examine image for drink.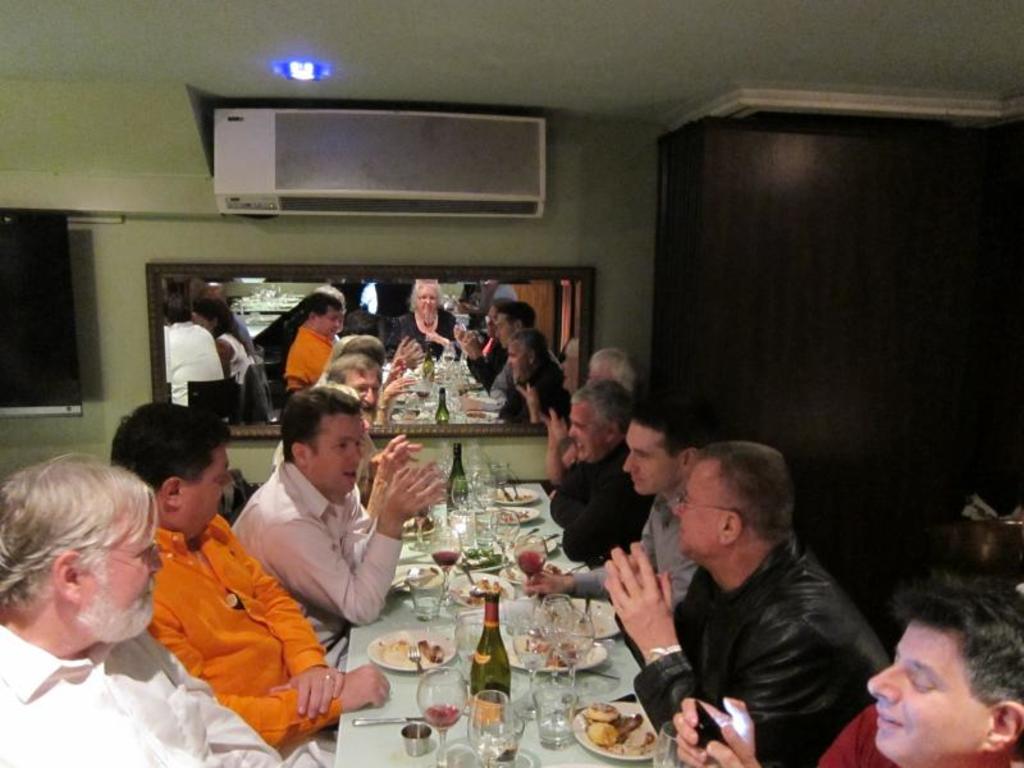
Examination result: Rect(515, 548, 545, 576).
